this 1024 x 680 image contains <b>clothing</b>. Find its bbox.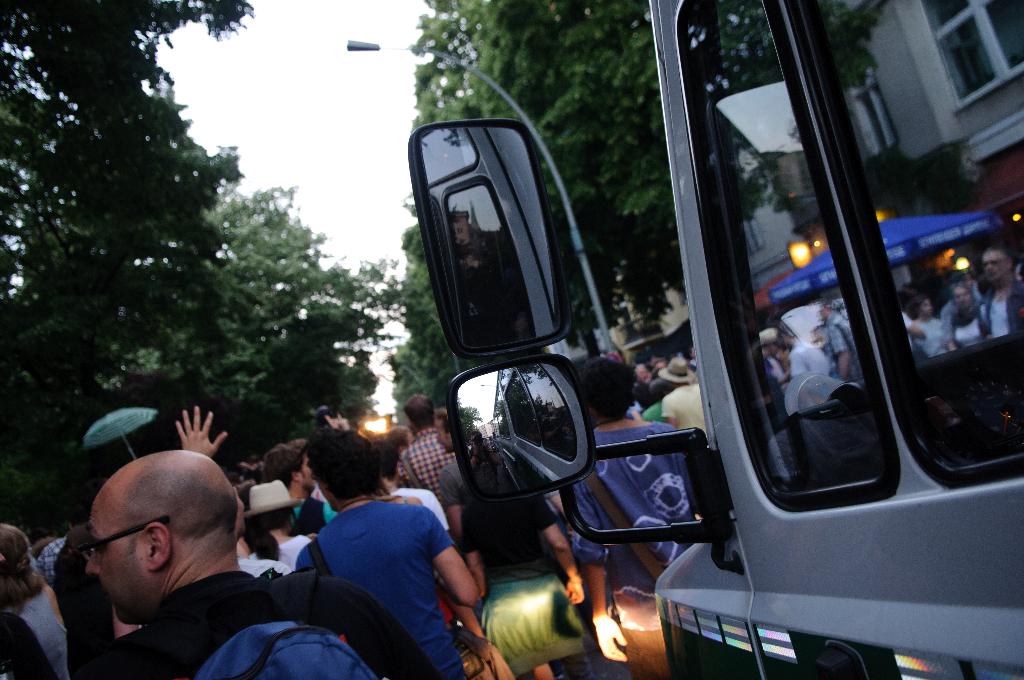
l=287, t=481, r=461, b=651.
